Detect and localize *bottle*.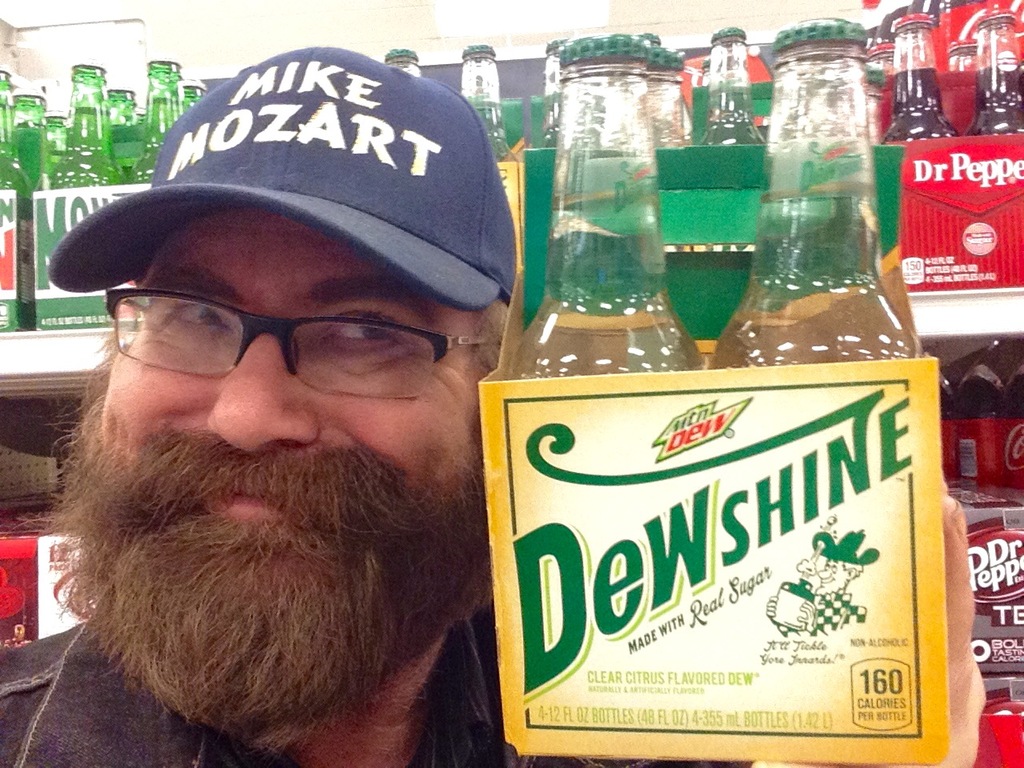
Localized at [left=130, top=53, right=187, bottom=181].
